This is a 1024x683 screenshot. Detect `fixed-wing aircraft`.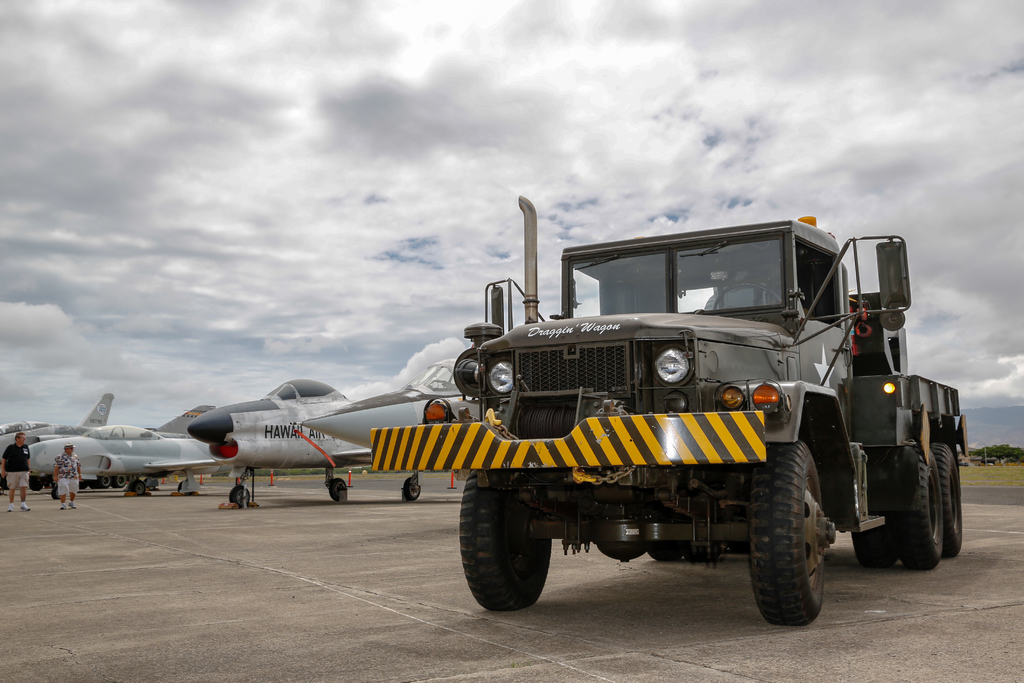
[left=186, top=377, right=372, bottom=506].
